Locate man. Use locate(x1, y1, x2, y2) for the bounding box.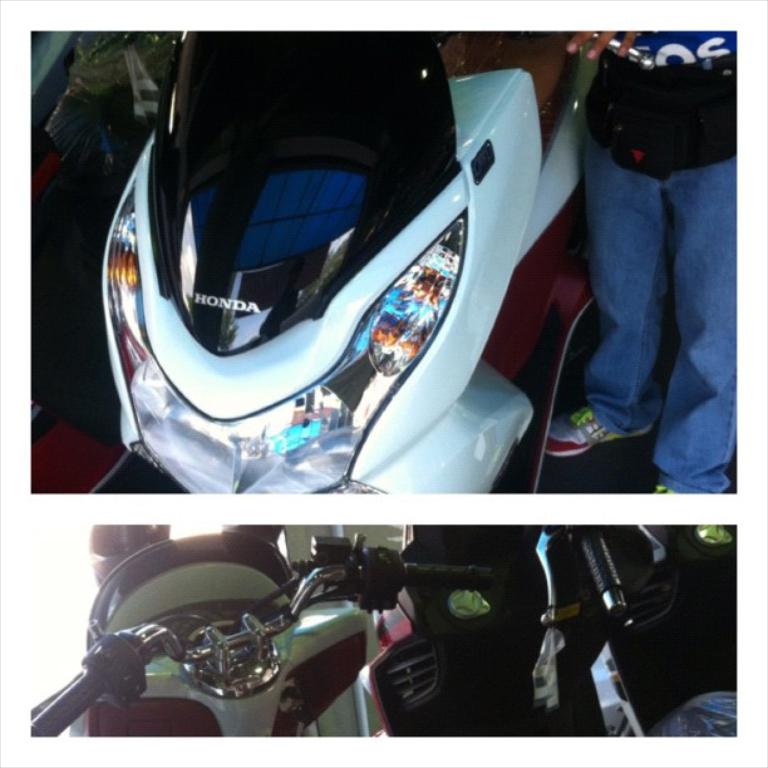
locate(533, 0, 755, 531).
